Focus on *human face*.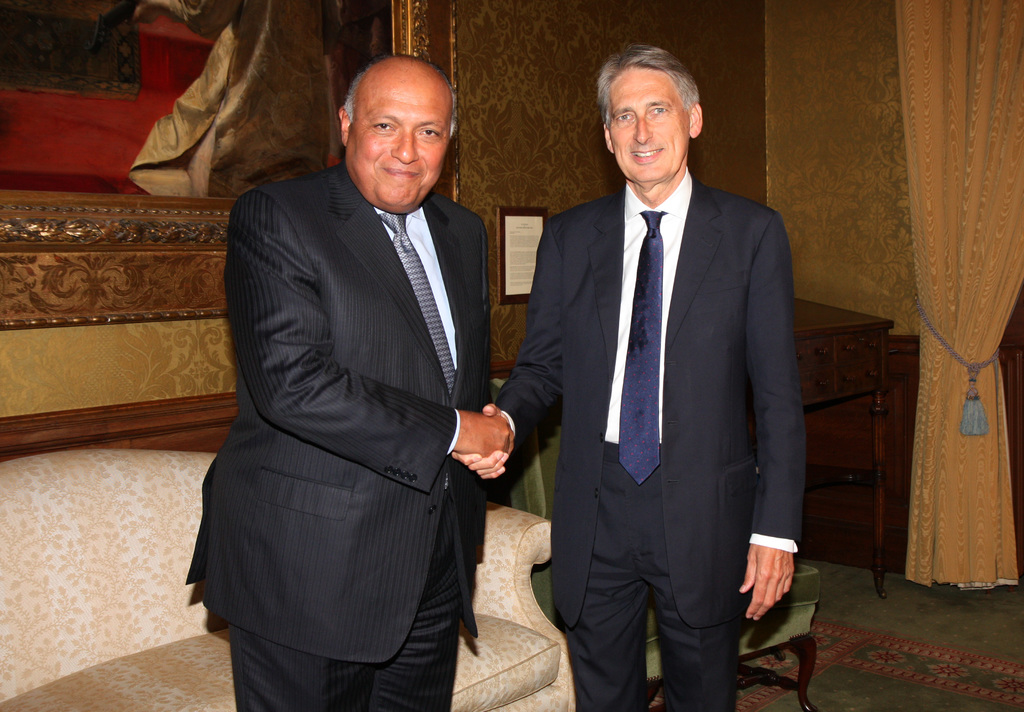
Focused at (left=344, top=81, right=447, bottom=209).
